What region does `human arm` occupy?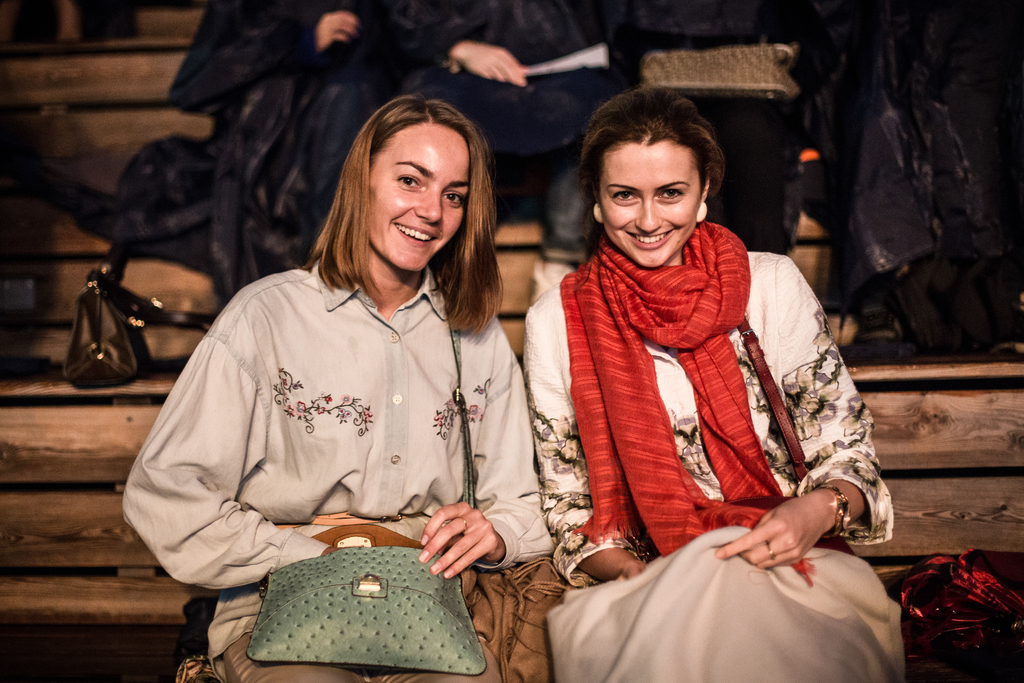
397:0:544:86.
